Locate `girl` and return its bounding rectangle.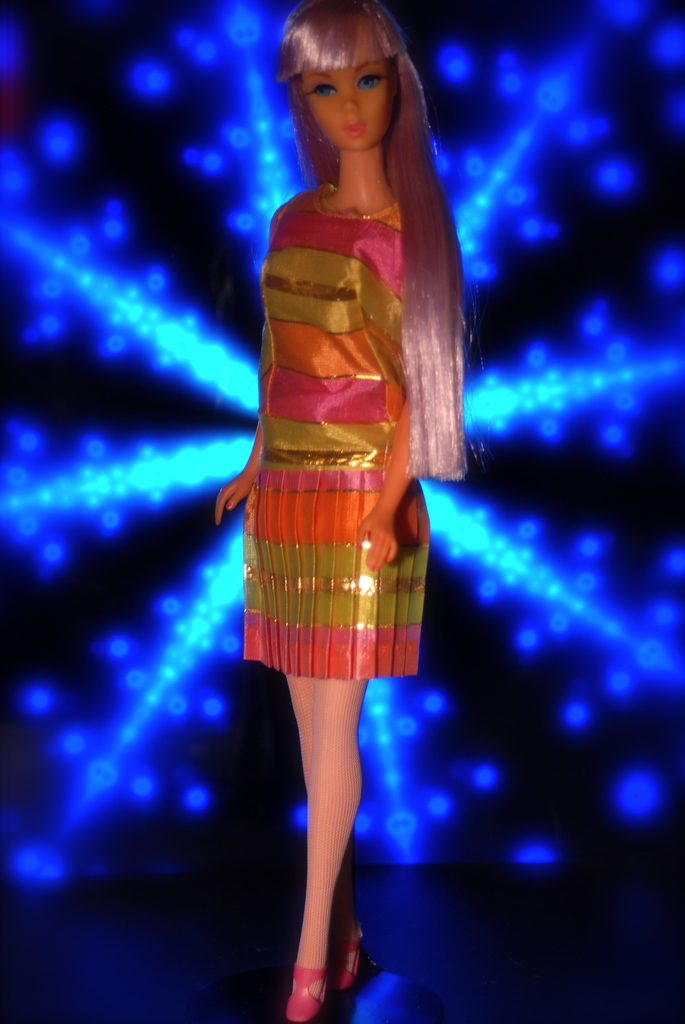
[x1=212, y1=0, x2=490, y2=1023].
